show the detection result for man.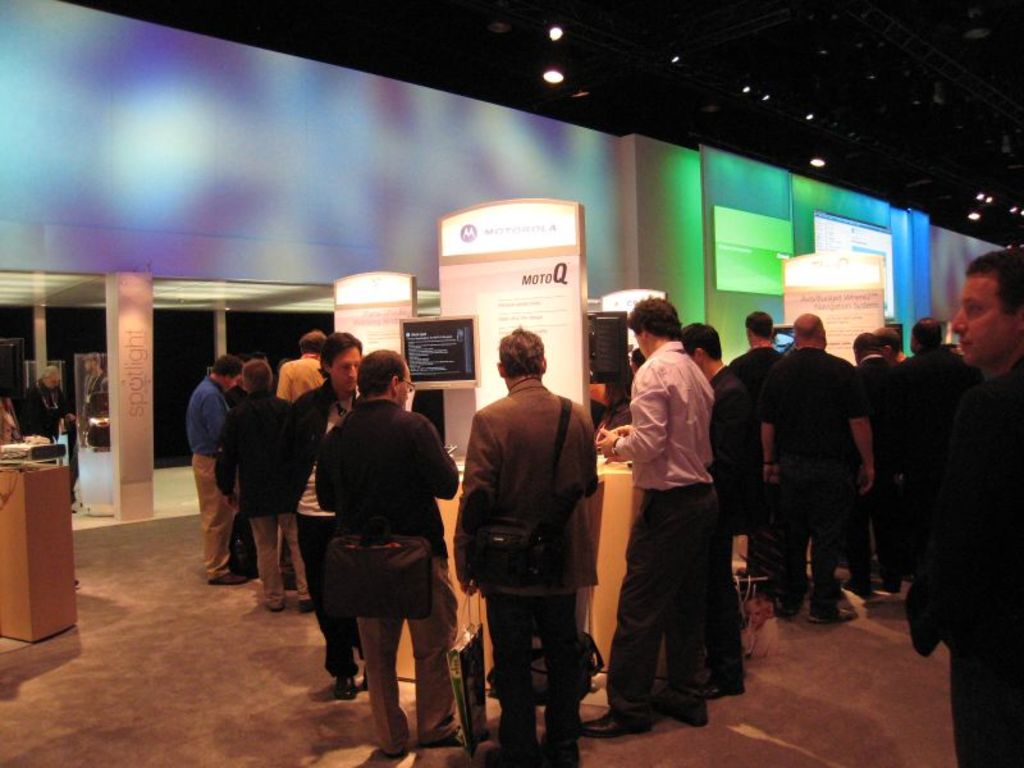
rect(575, 297, 712, 735).
